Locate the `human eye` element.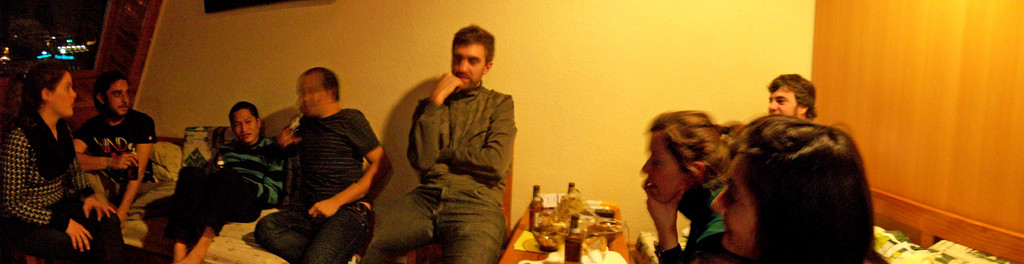
Element bbox: {"left": 648, "top": 156, "right": 662, "bottom": 169}.
